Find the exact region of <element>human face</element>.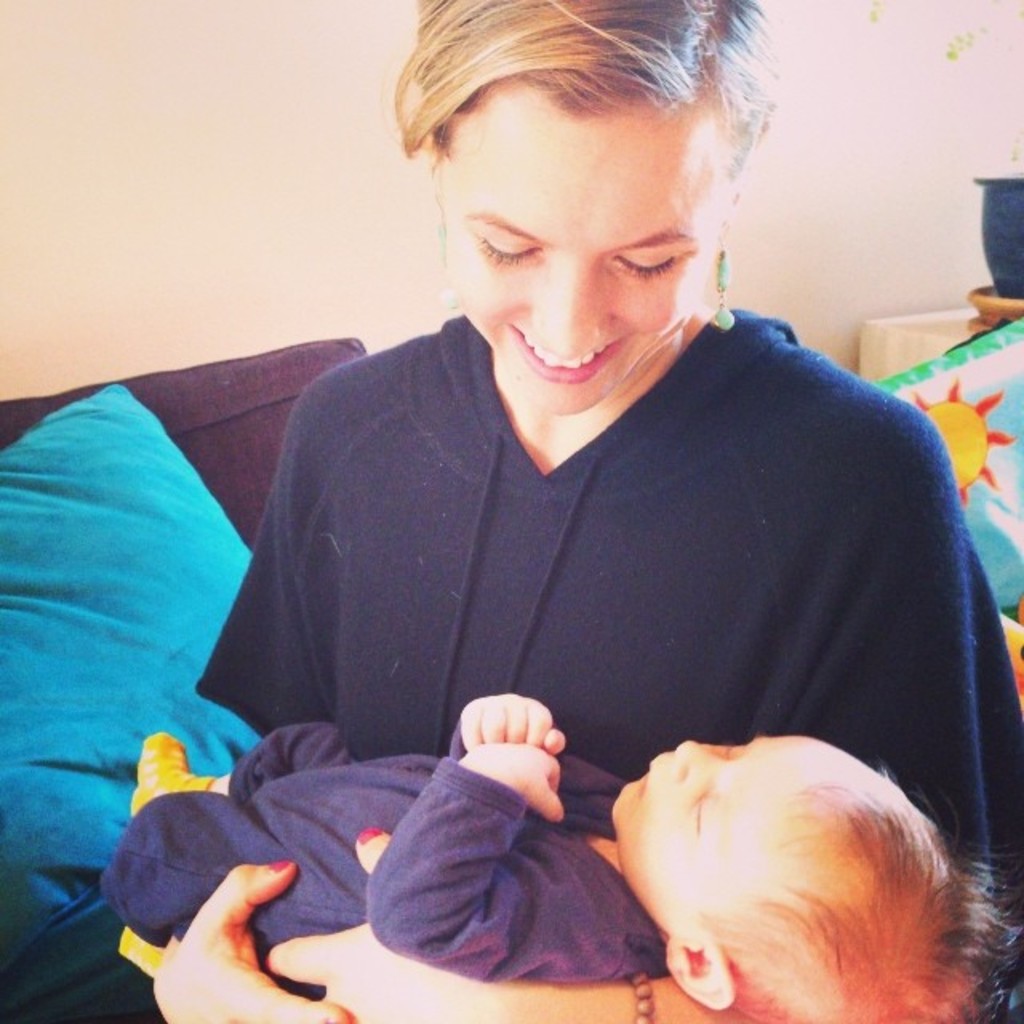
Exact region: detection(427, 78, 733, 418).
